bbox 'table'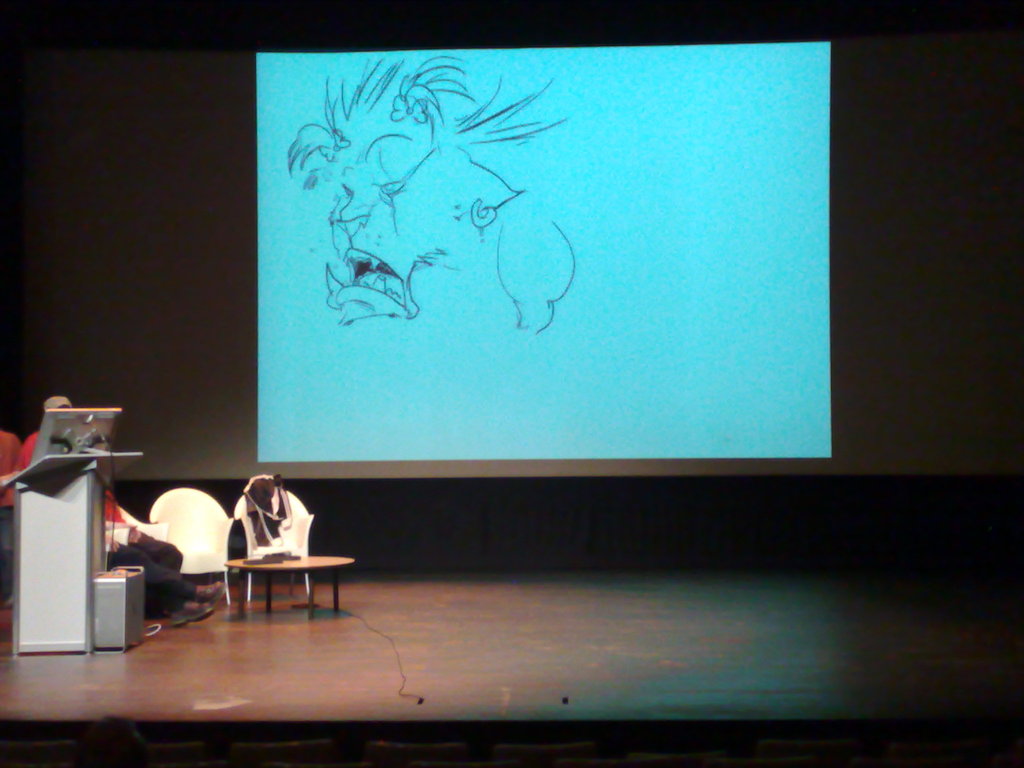
225 556 353 608
